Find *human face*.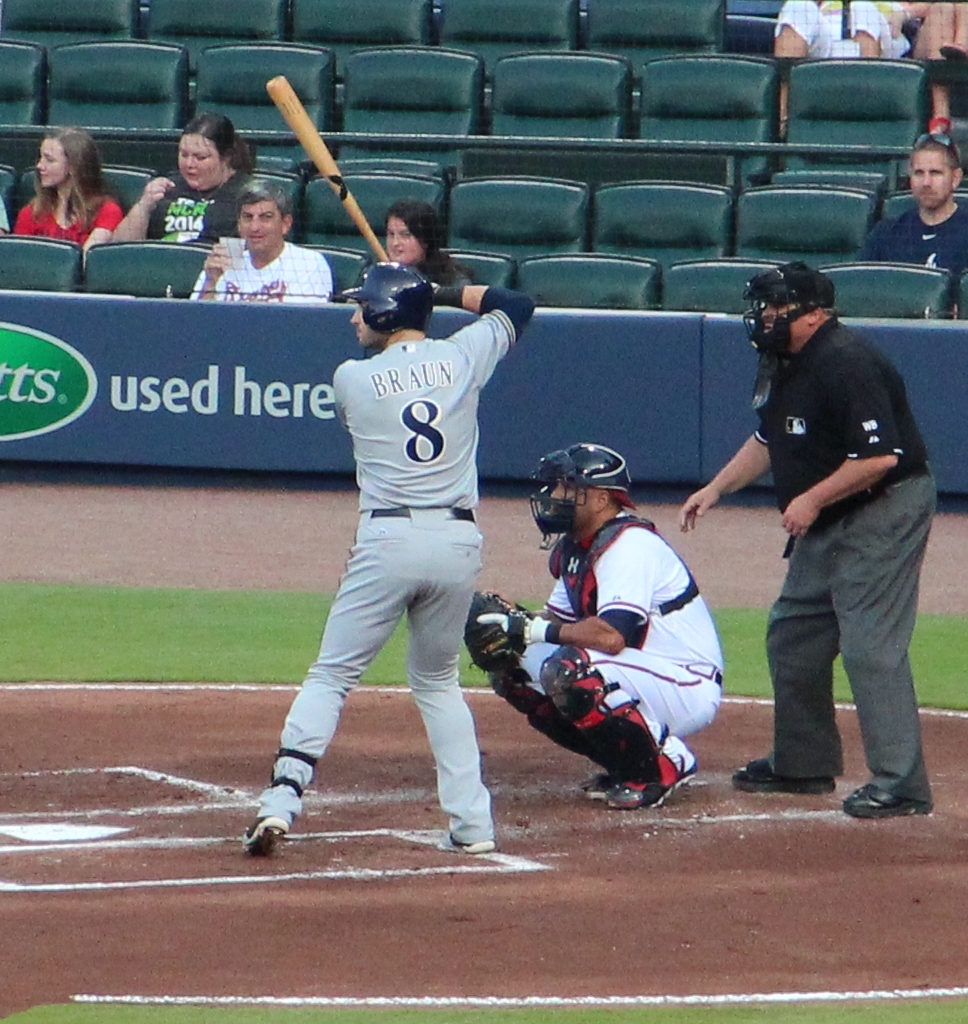
bbox(548, 484, 593, 530).
